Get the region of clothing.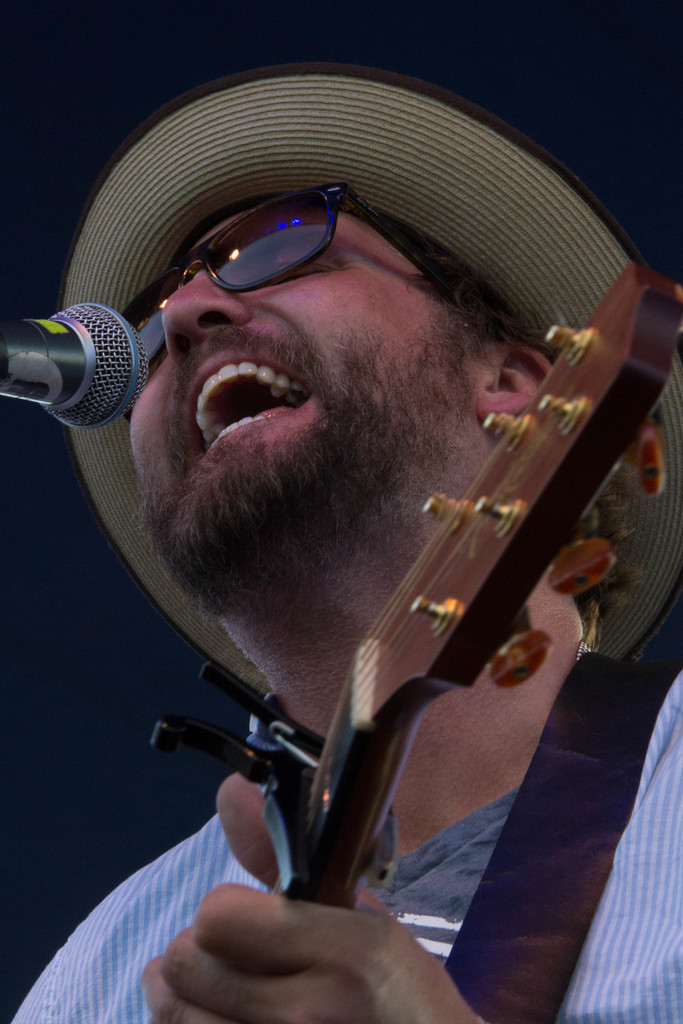
[x1=6, y1=666, x2=682, y2=1023].
